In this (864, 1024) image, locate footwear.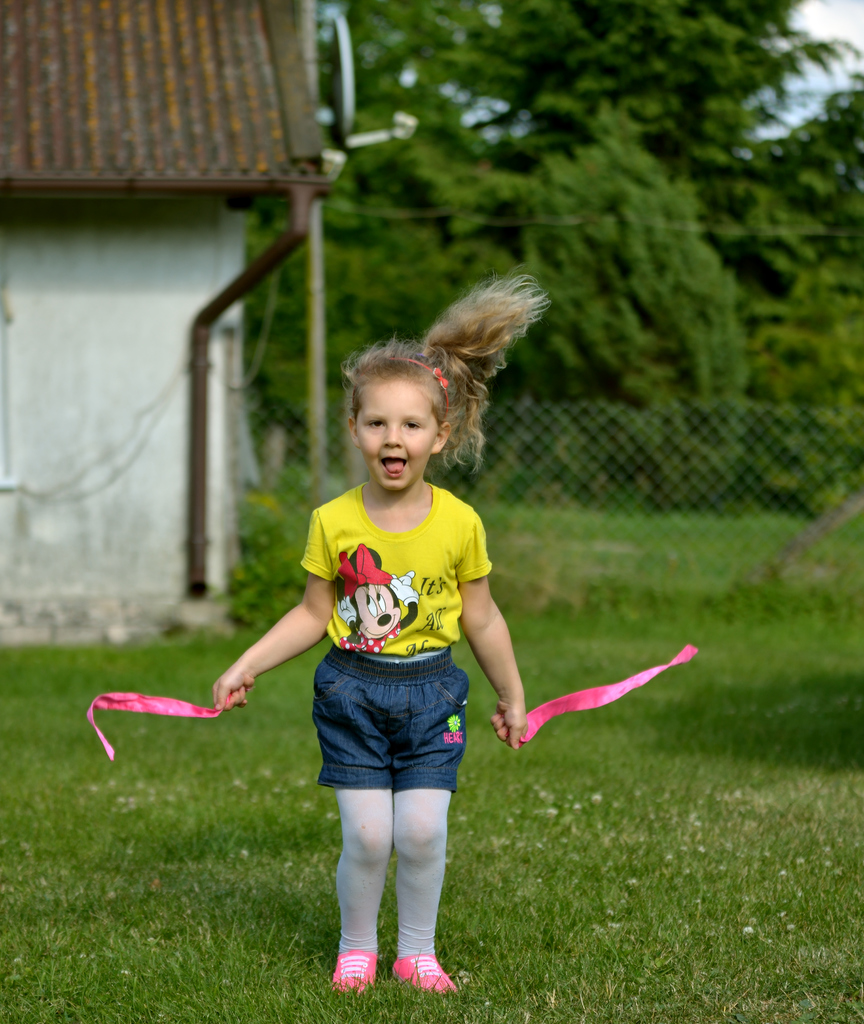
Bounding box: (393,950,461,989).
